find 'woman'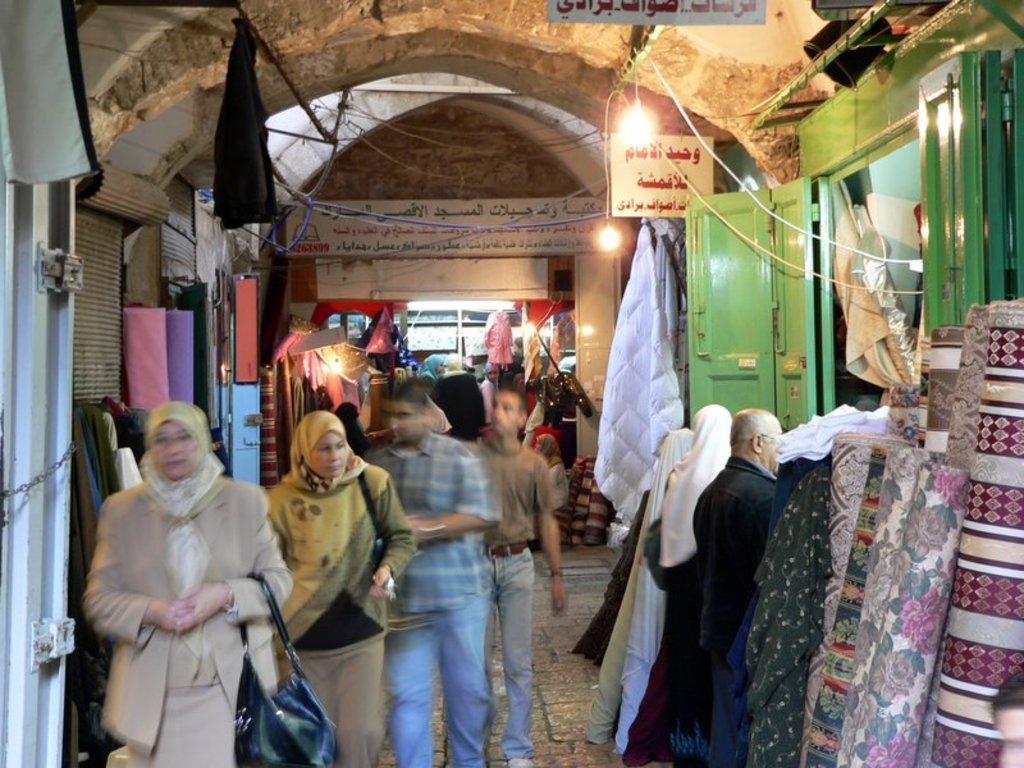
(left=616, top=406, right=735, bottom=767)
